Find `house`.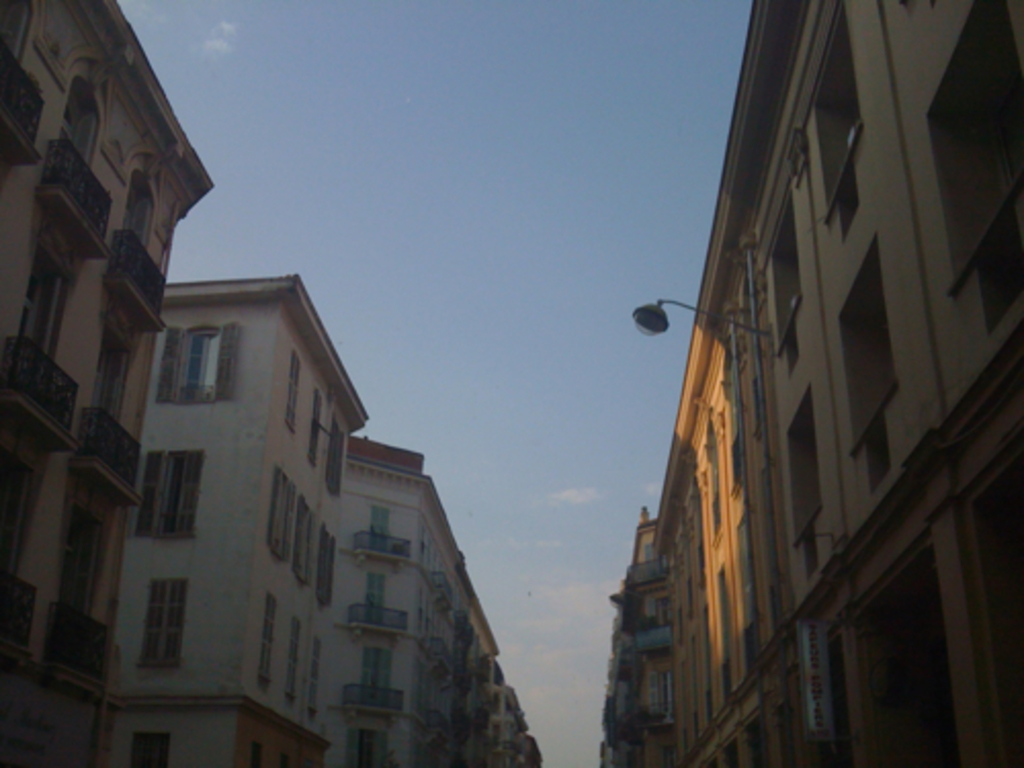
box(0, 0, 215, 766).
